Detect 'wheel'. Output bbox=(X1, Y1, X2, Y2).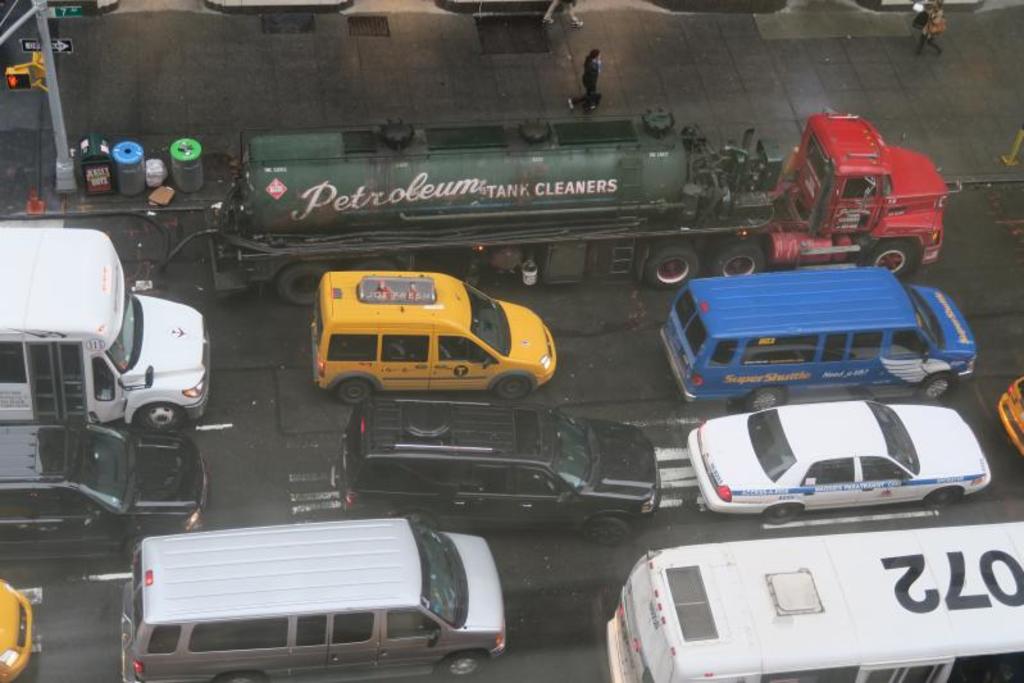
bbox=(763, 501, 800, 524).
